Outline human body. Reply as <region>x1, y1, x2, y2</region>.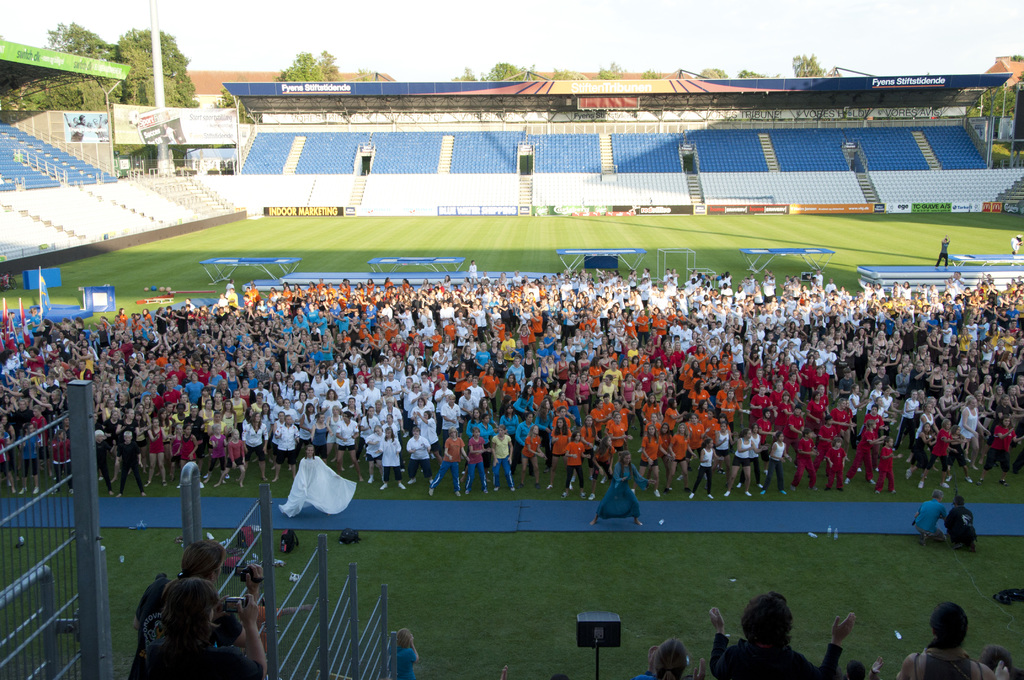
<region>620, 302, 711, 312</region>.
